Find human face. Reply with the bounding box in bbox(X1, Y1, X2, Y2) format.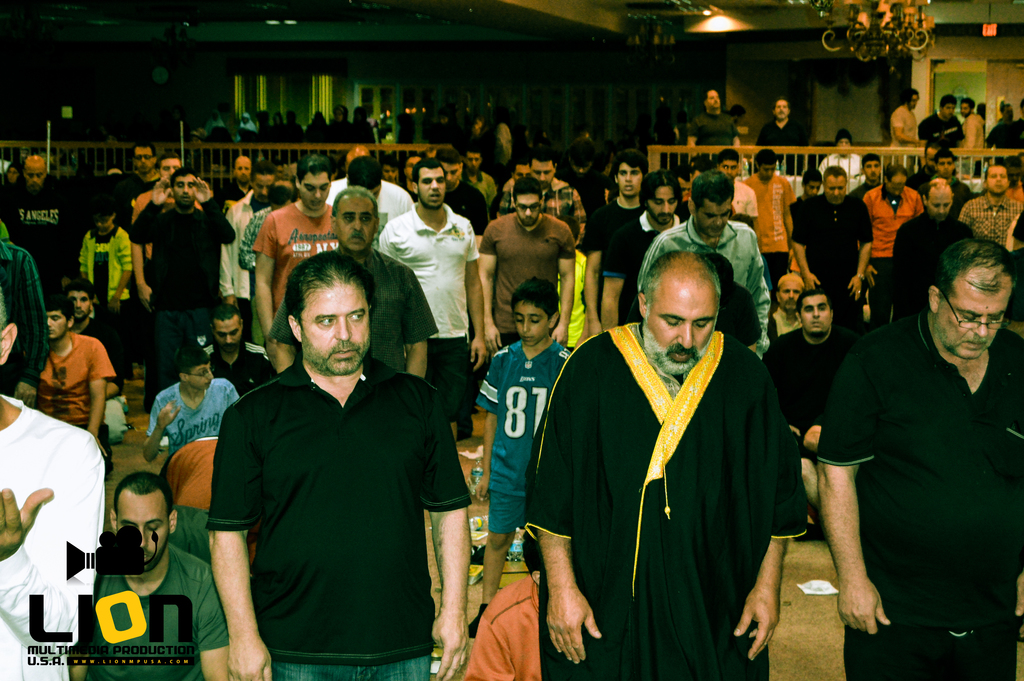
bbox(710, 92, 721, 109).
